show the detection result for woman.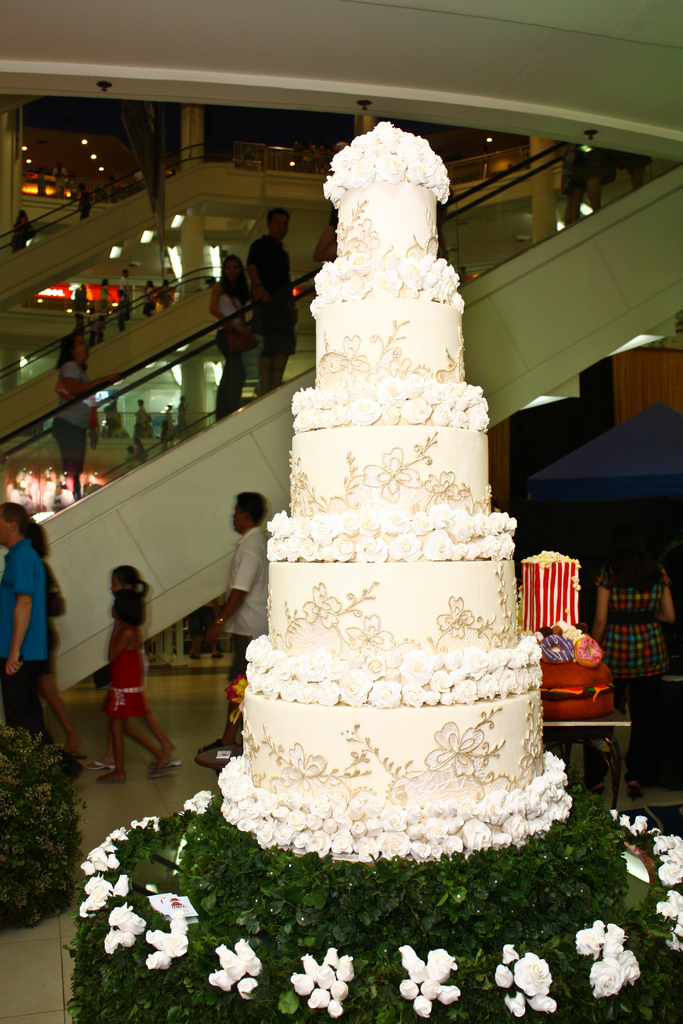
x1=141 y1=278 x2=155 y2=322.
